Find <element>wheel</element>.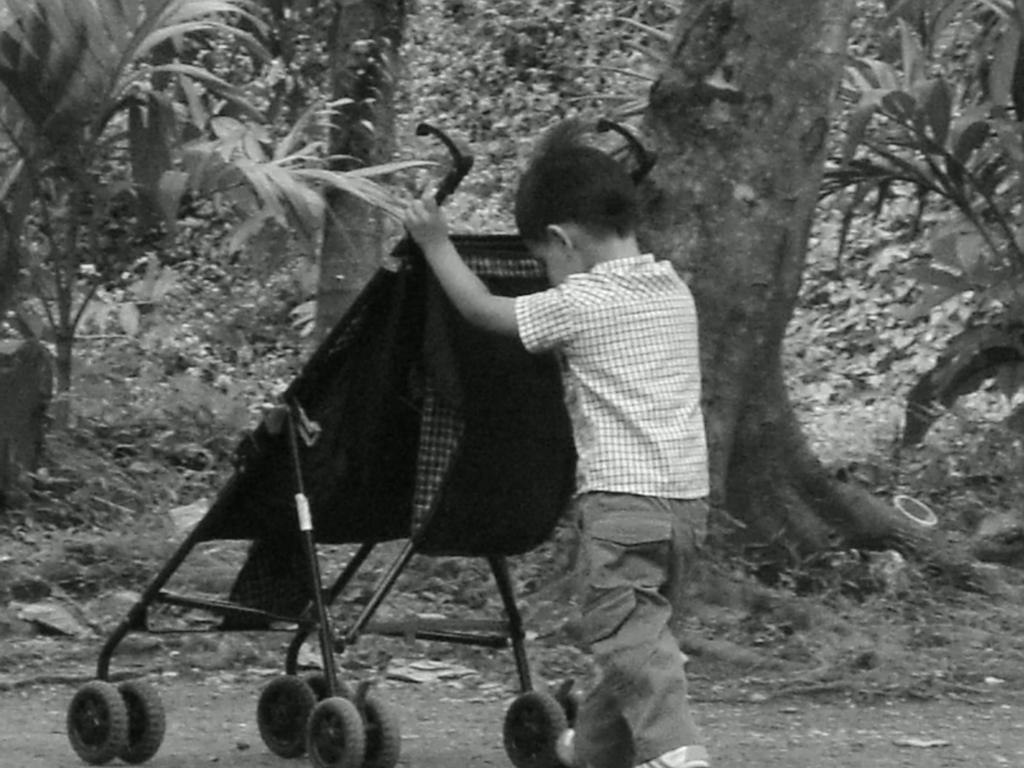
(497,689,571,767).
